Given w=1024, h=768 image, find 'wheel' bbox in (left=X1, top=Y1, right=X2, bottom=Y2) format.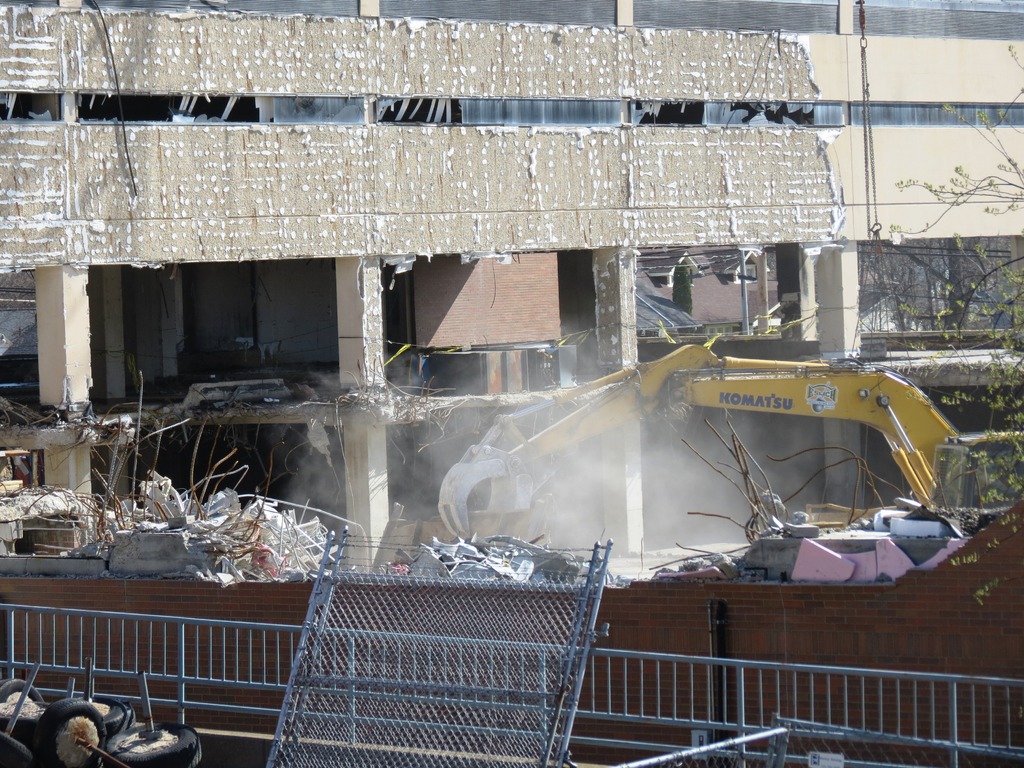
(left=115, top=717, right=207, bottom=767).
